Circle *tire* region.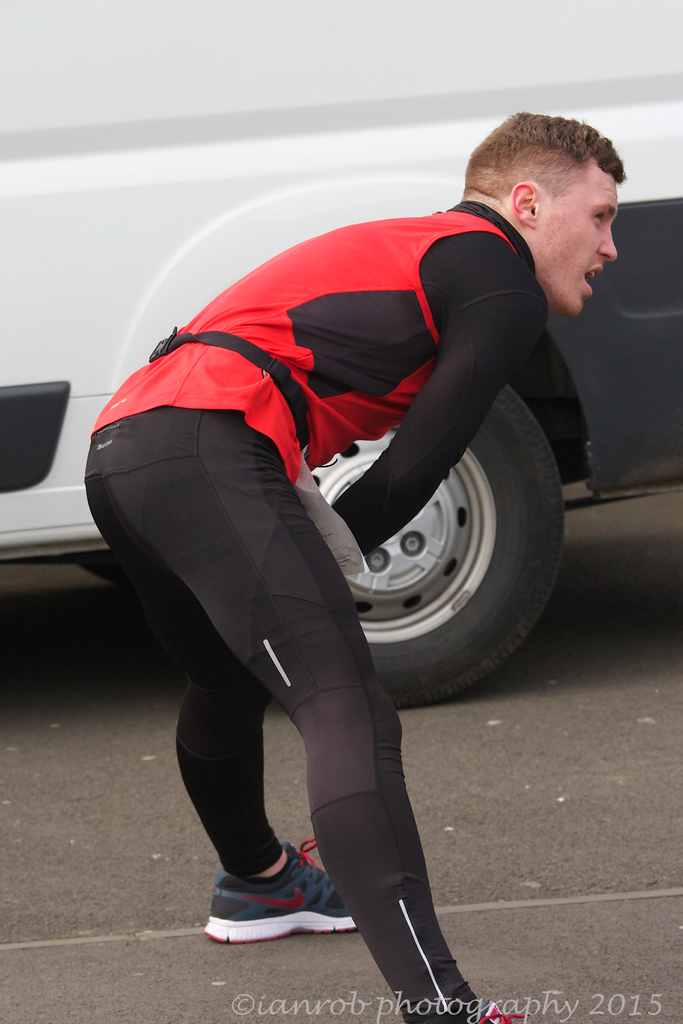
Region: crop(253, 330, 588, 711).
